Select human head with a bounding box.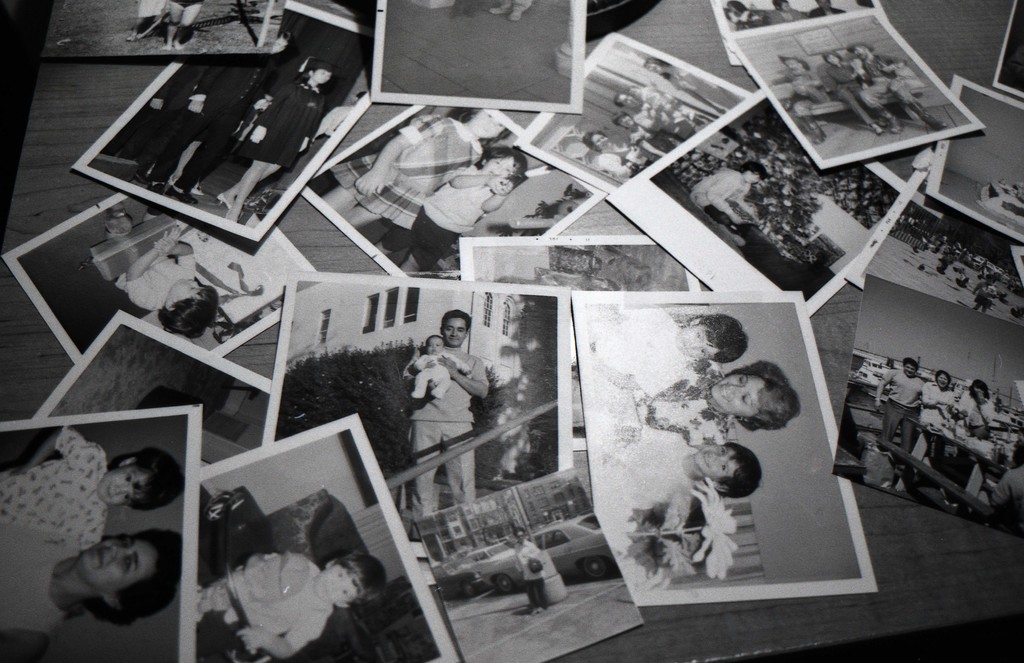
(902,355,918,376).
